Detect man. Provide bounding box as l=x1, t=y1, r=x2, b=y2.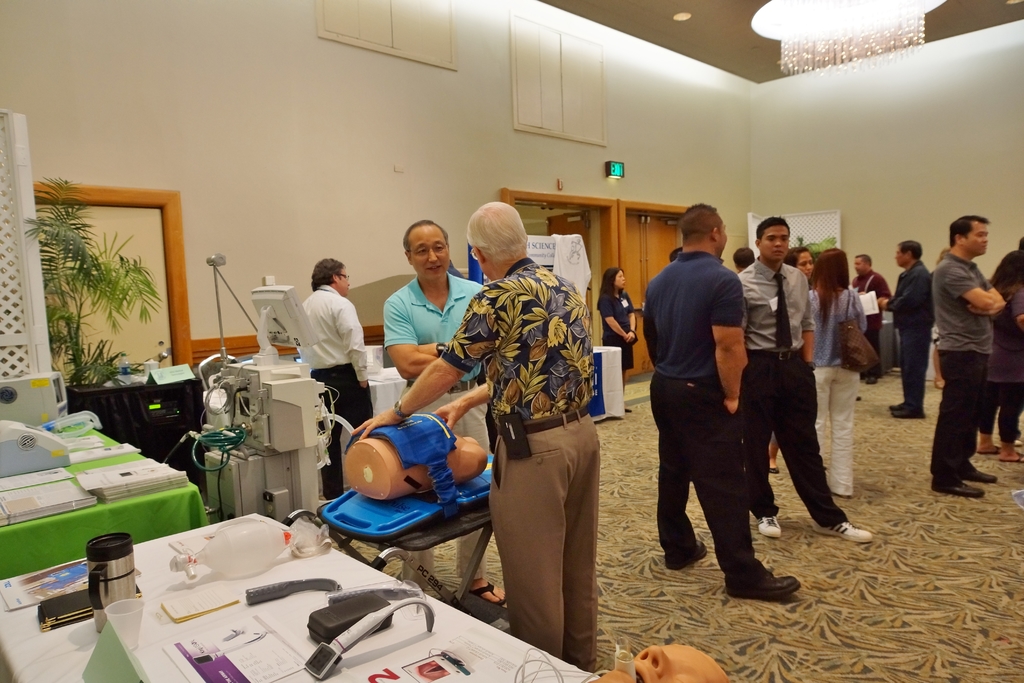
l=639, t=198, r=801, b=593.
